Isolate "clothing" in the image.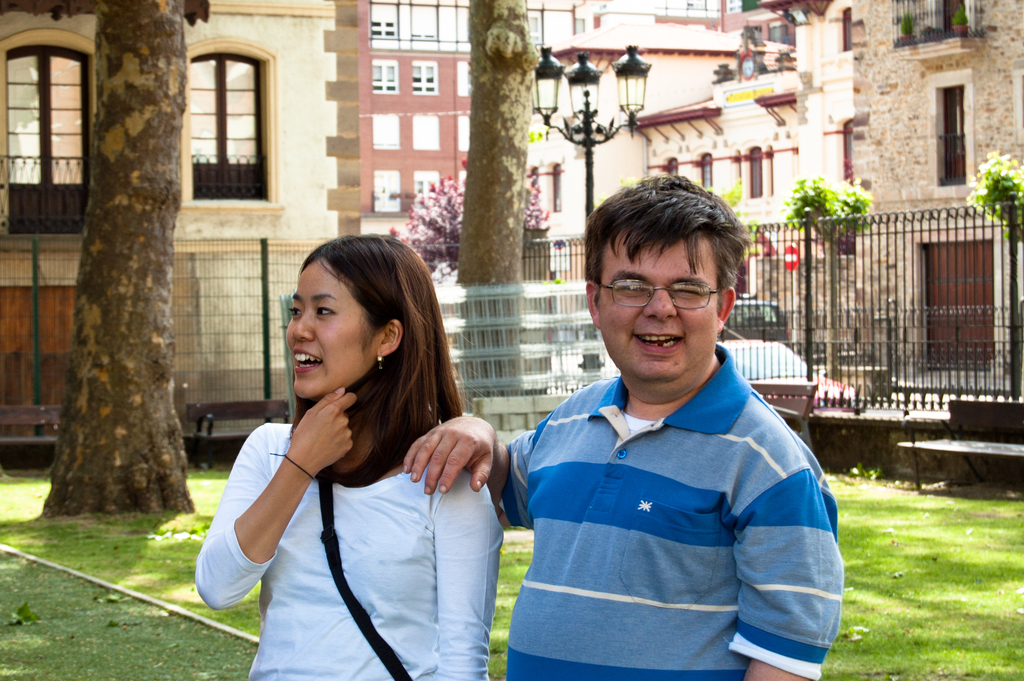
Isolated region: <region>195, 418, 502, 680</region>.
